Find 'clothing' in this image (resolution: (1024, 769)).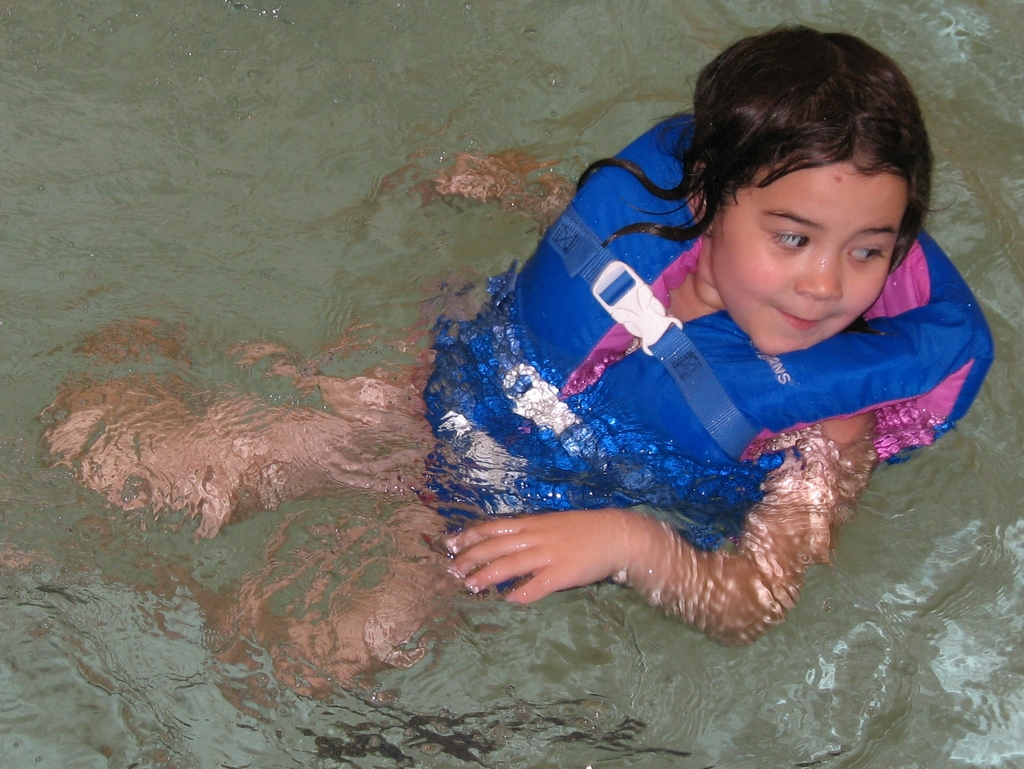
BBox(415, 113, 991, 597).
